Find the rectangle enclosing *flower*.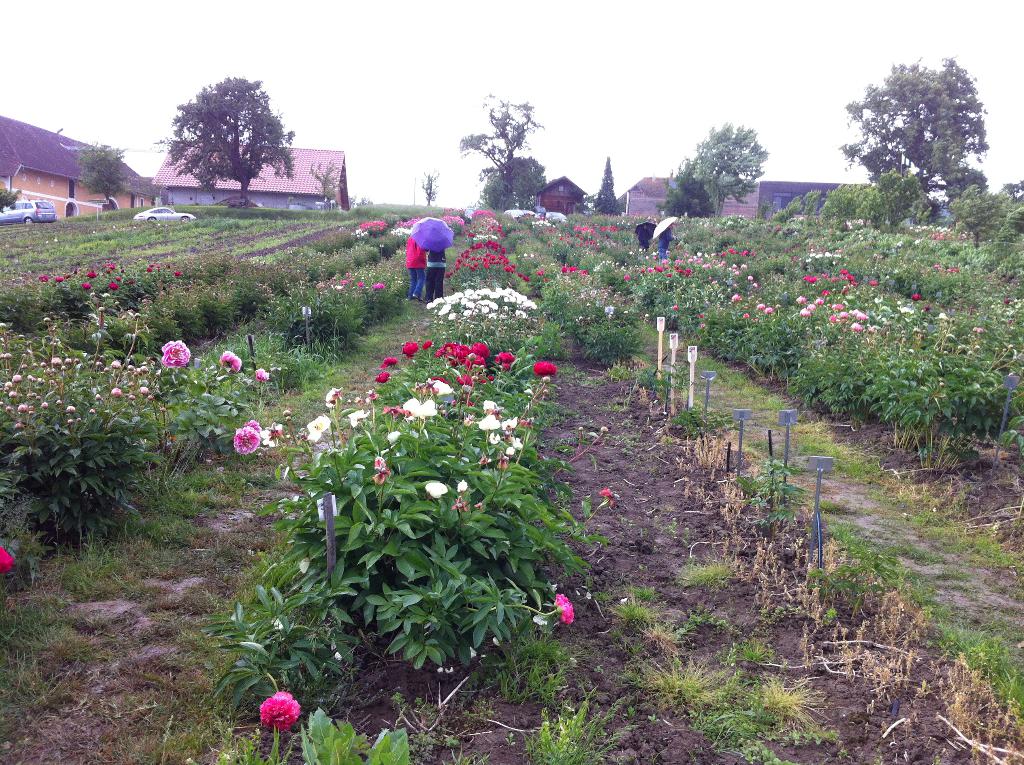
pyautogui.locateOnScreen(558, 593, 574, 624).
